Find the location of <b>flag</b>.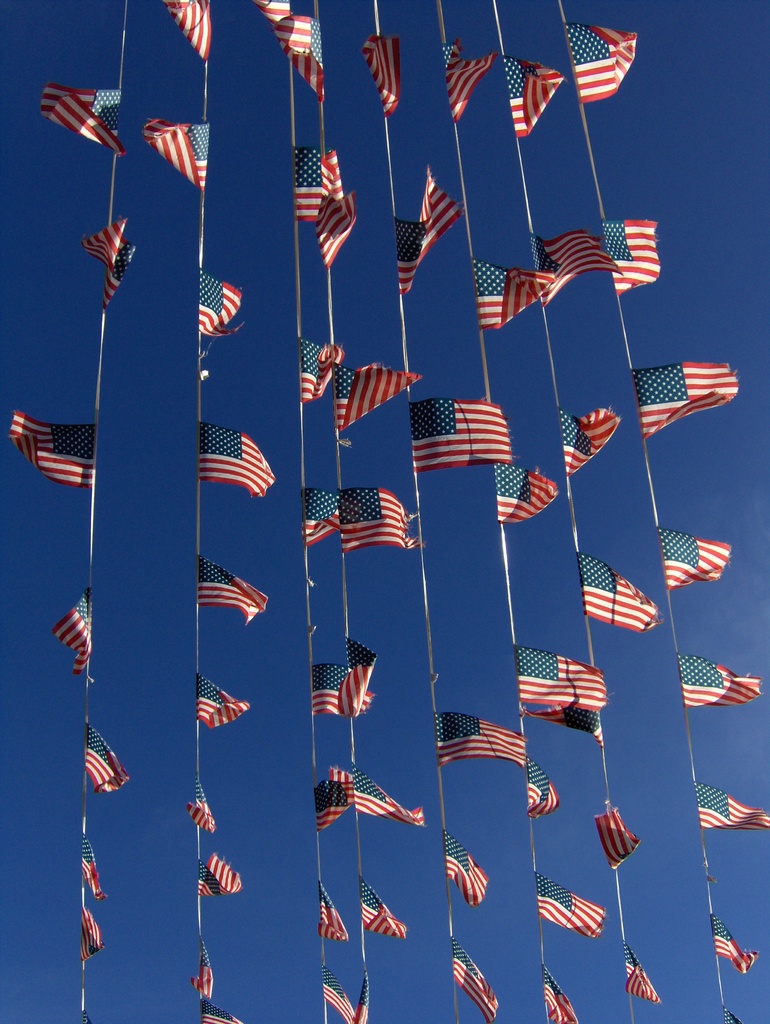
Location: box(333, 634, 376, 722).
